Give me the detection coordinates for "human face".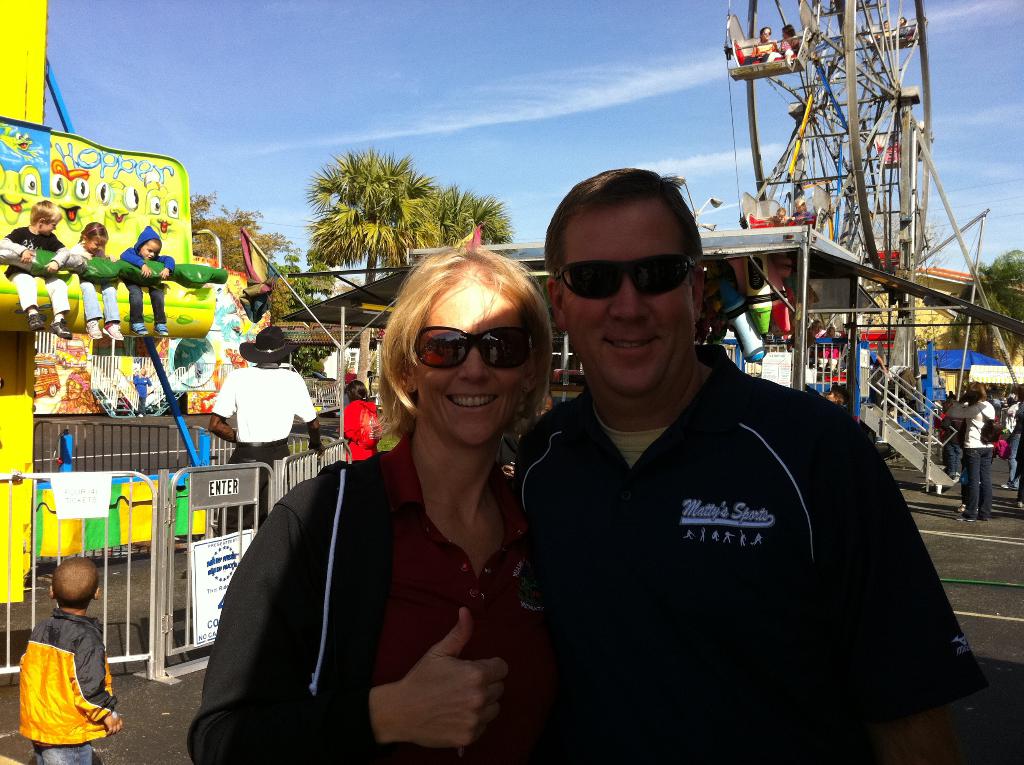
134/239/161/264.
